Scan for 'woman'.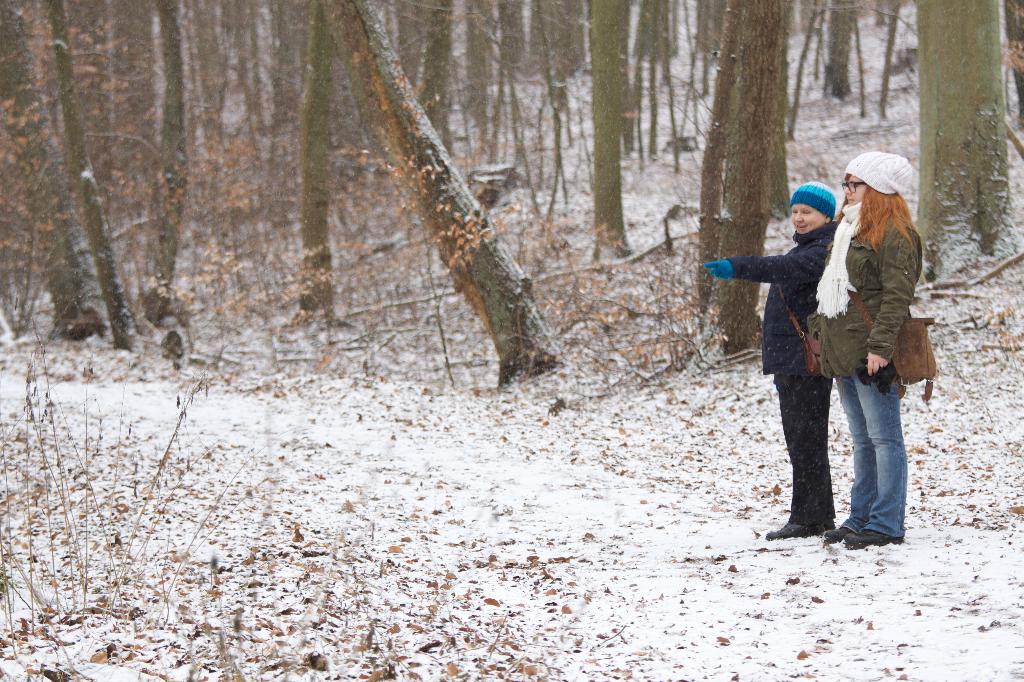
Scan result: detection(810, 149, 944, 547).
